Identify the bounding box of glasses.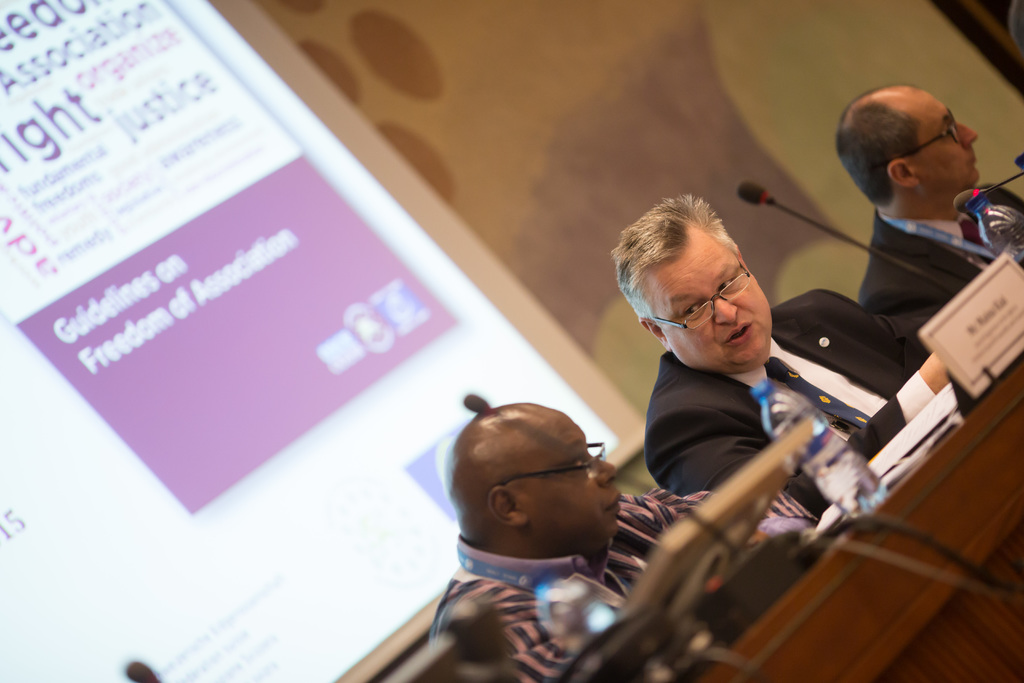
bbox=(501, 438, 609, 483).
